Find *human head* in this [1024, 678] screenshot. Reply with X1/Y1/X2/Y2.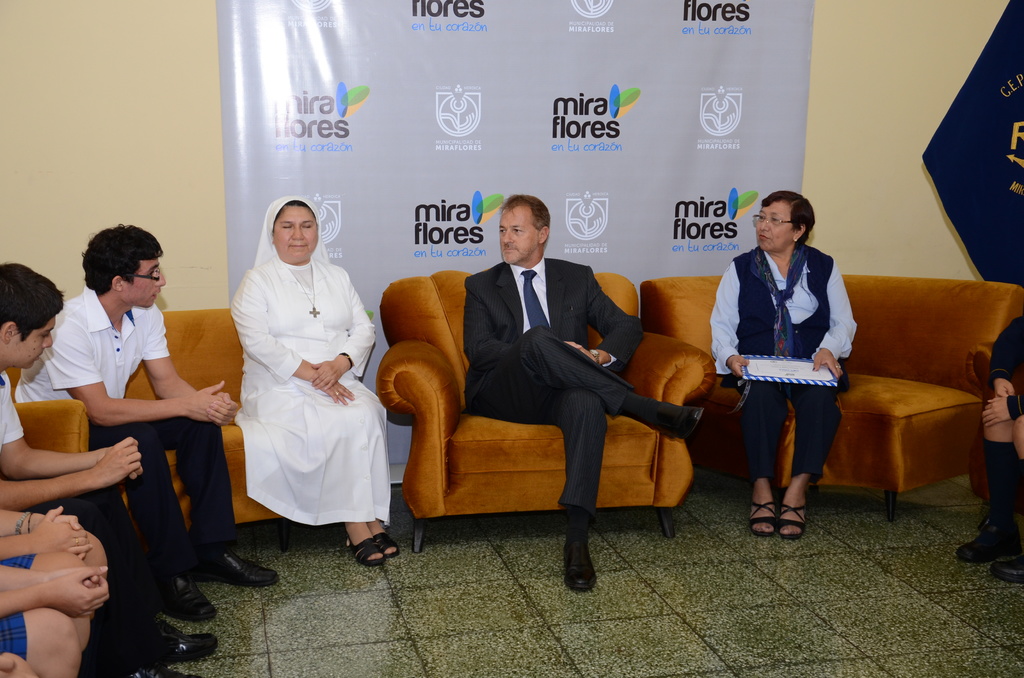
83/220/164/307.
